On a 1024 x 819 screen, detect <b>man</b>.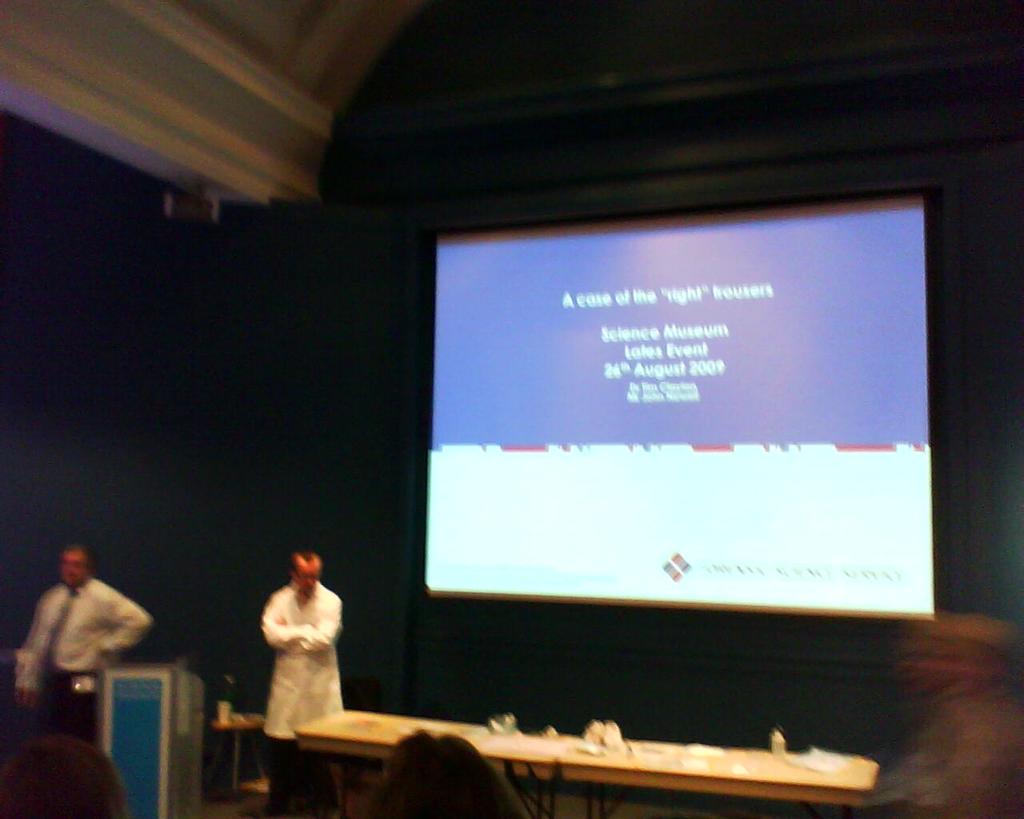
262, 544, 348, 793.
